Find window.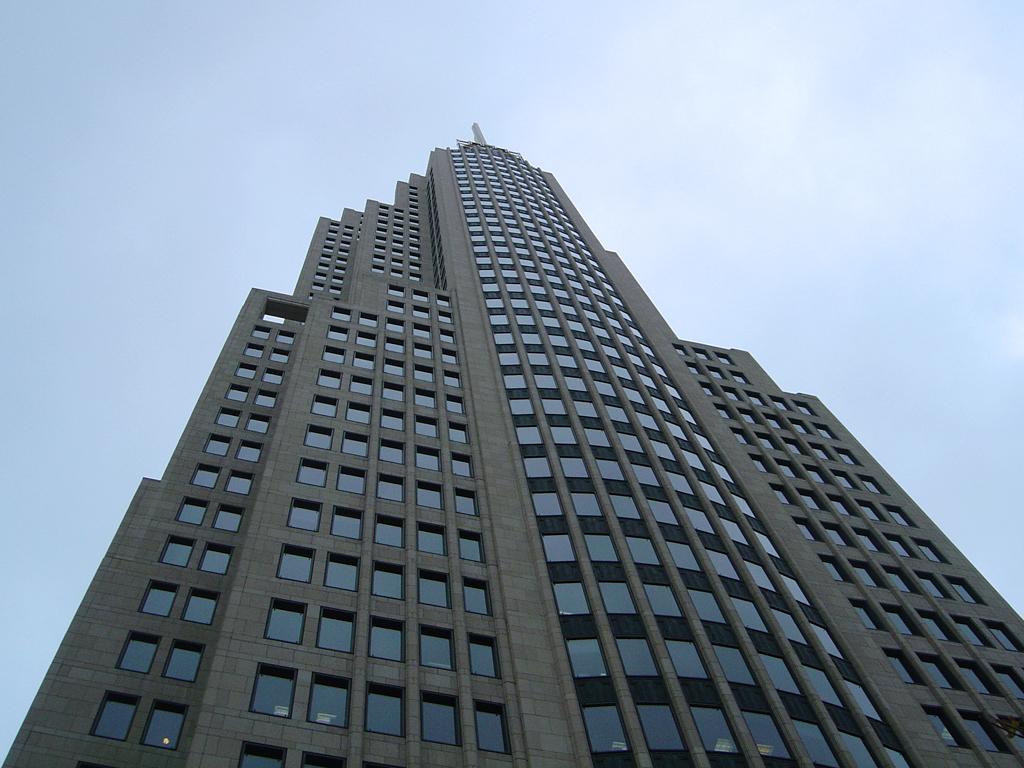
<bbox>654, 403, 674, 411</bbox>.
